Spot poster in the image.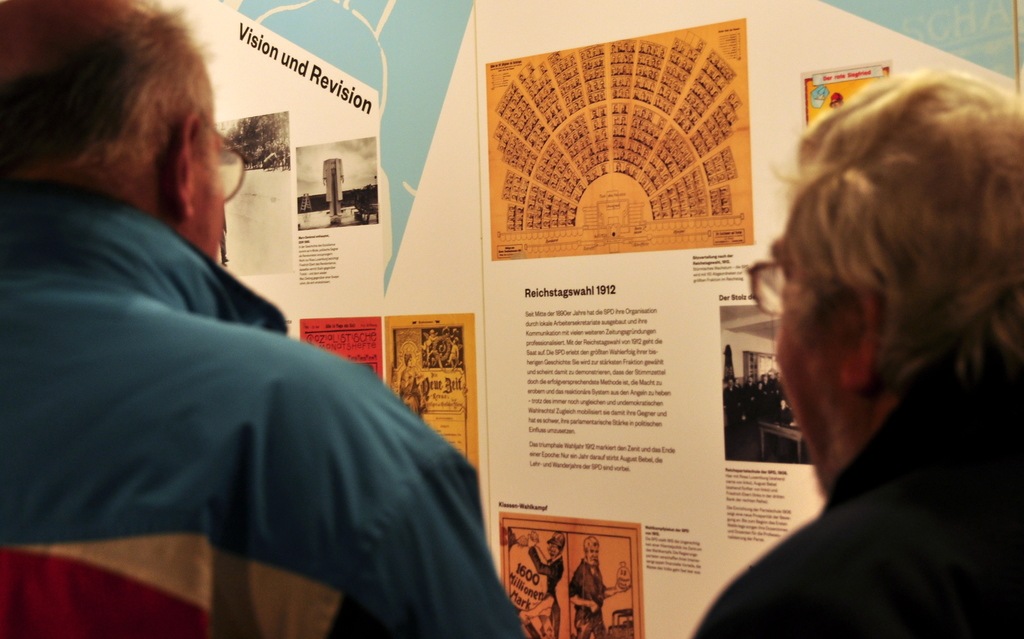
poster found at 220/112/291/172.
